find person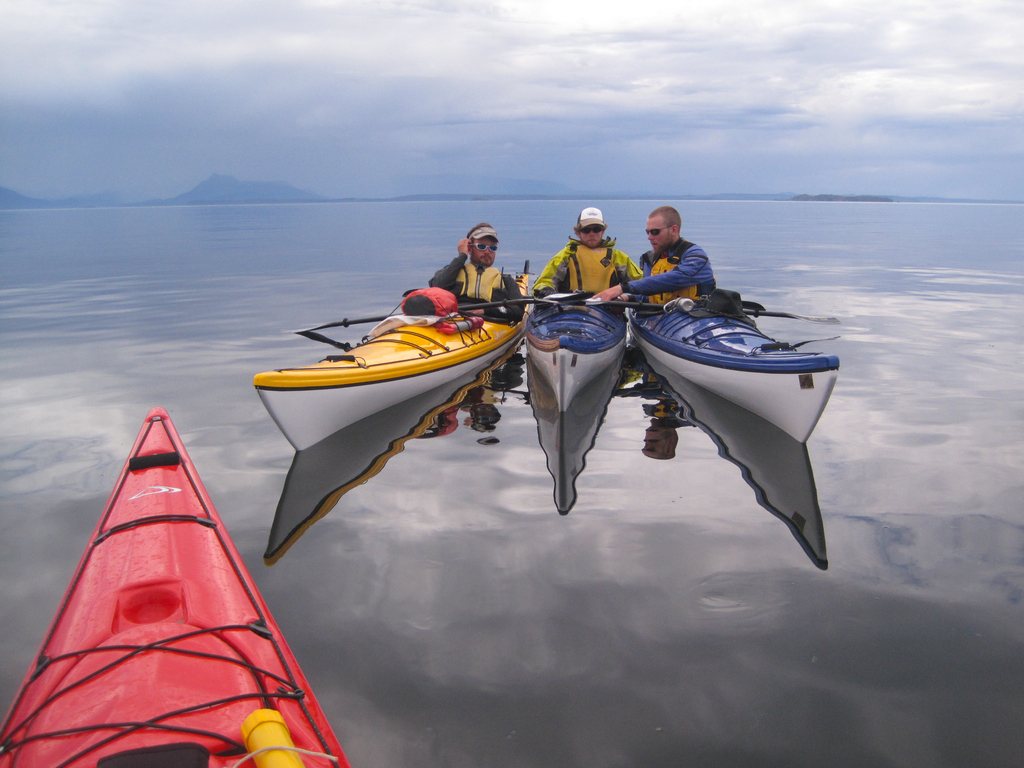
bbox(594, 200, 724, 309)
